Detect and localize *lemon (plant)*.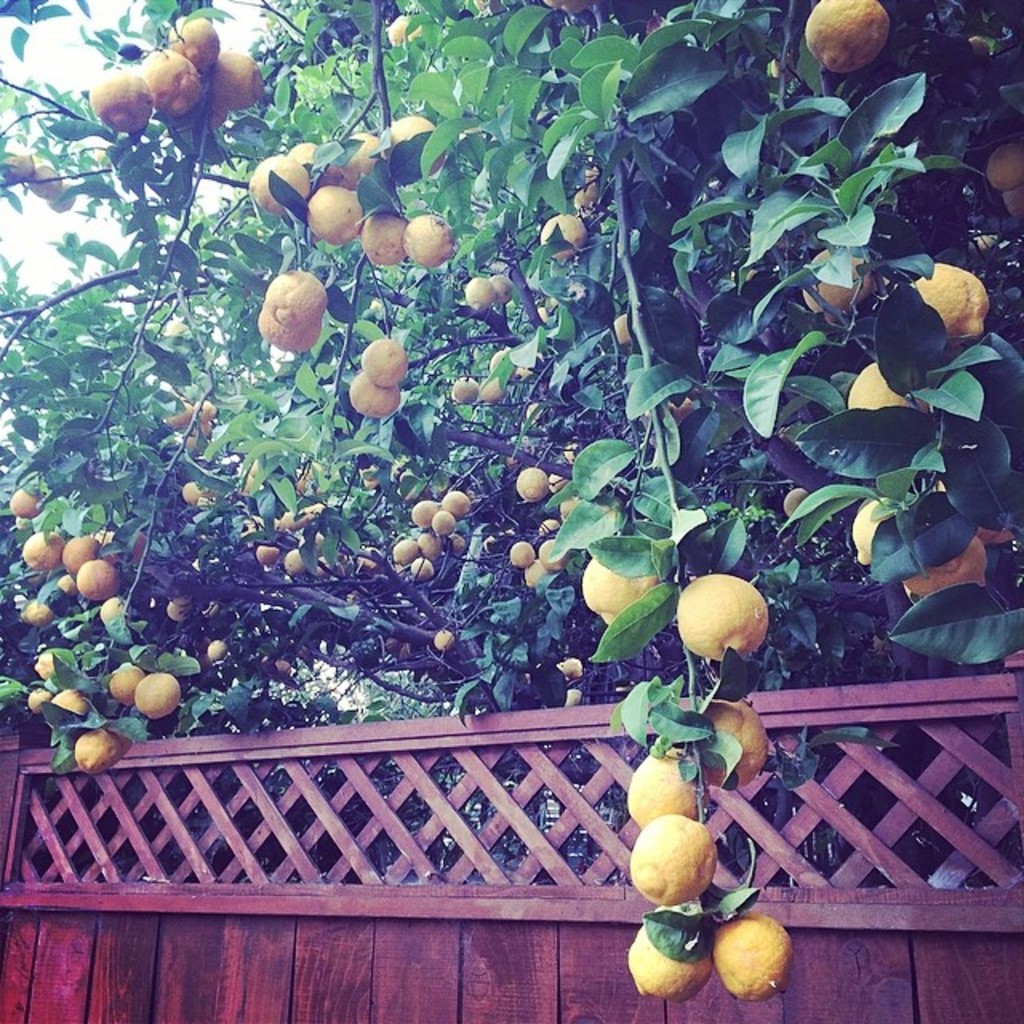
Localized at 360, 214, 408, 267.
